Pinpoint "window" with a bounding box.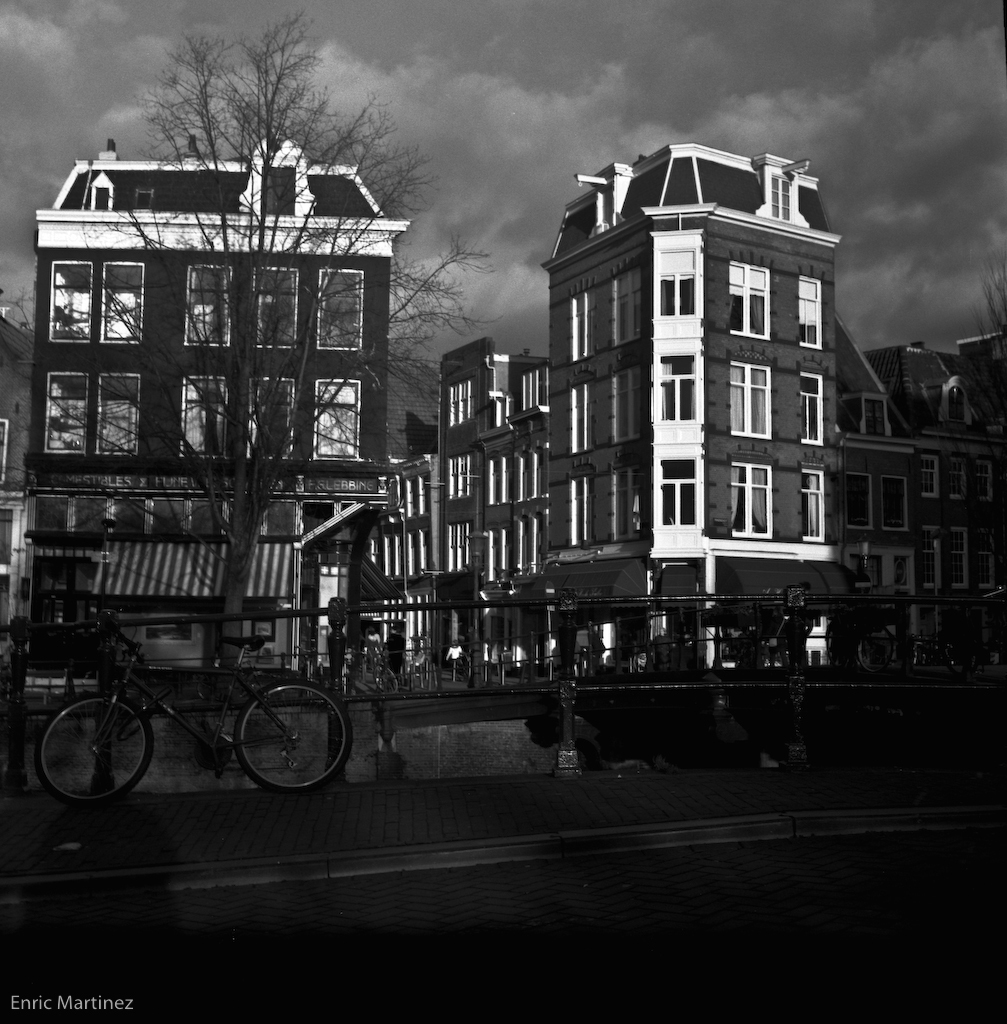
(798,461,826,537).
